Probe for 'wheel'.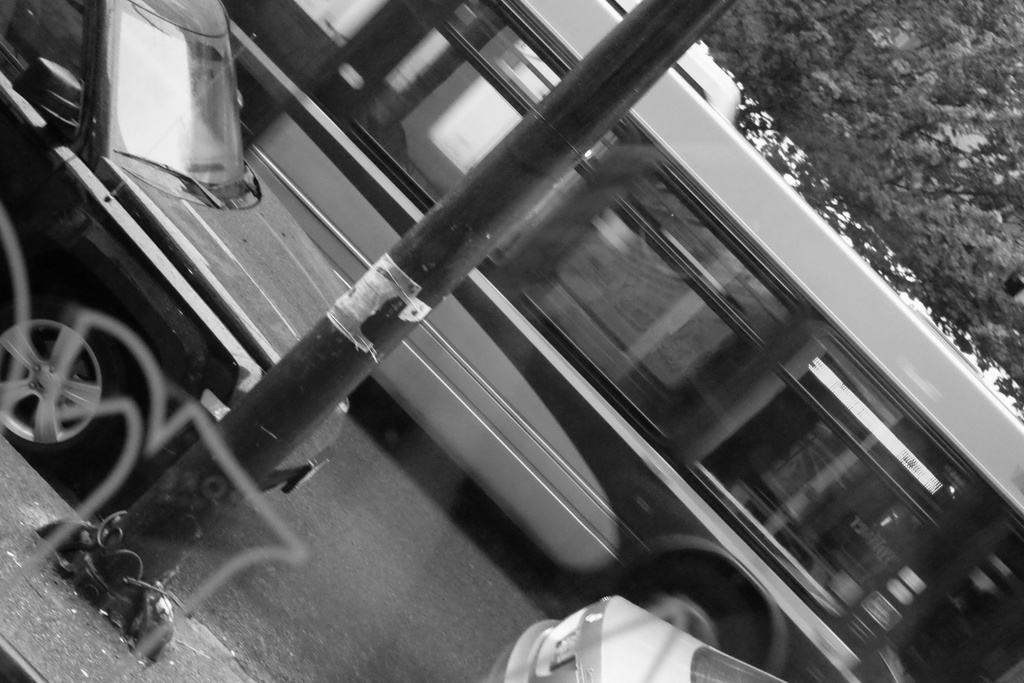
Probe result: rect(627, 556, 761, 657).
